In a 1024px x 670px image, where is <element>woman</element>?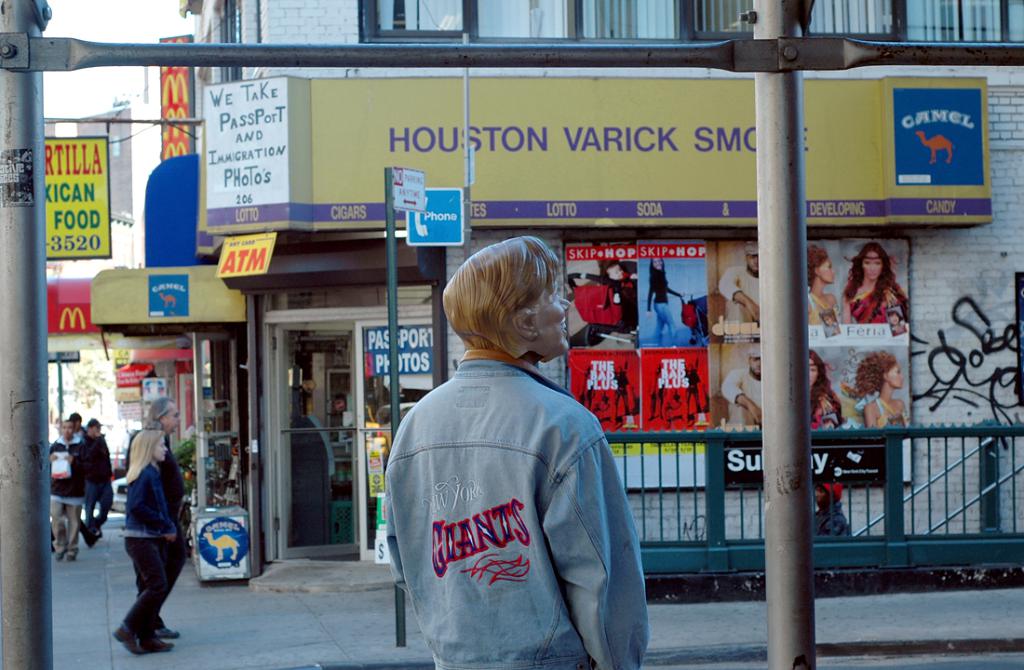
l=806, t=346, r=841, b=427.
